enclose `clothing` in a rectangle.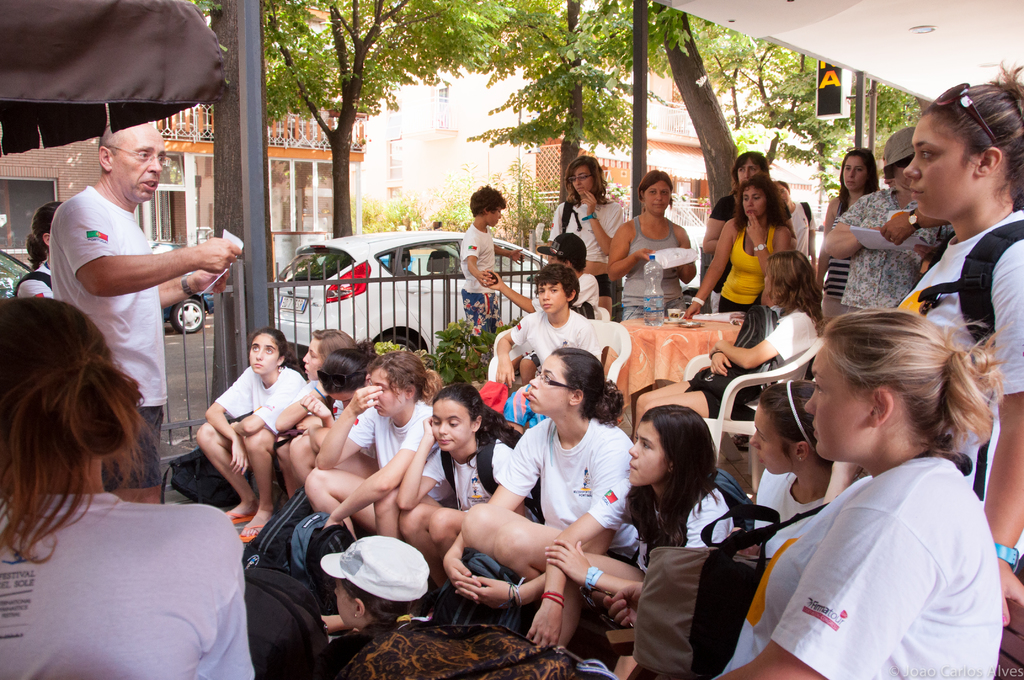
crop(593, 270, 615, 300).
